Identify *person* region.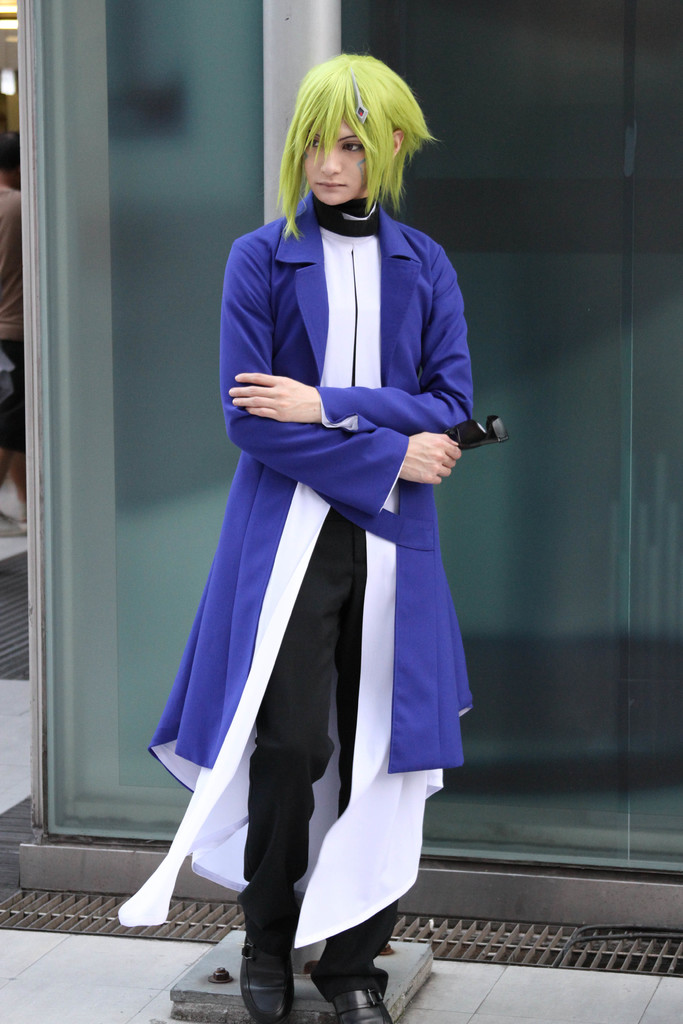
Region: {"left": 108, "top": 49, "right": 473, "bottom": 1023}.
